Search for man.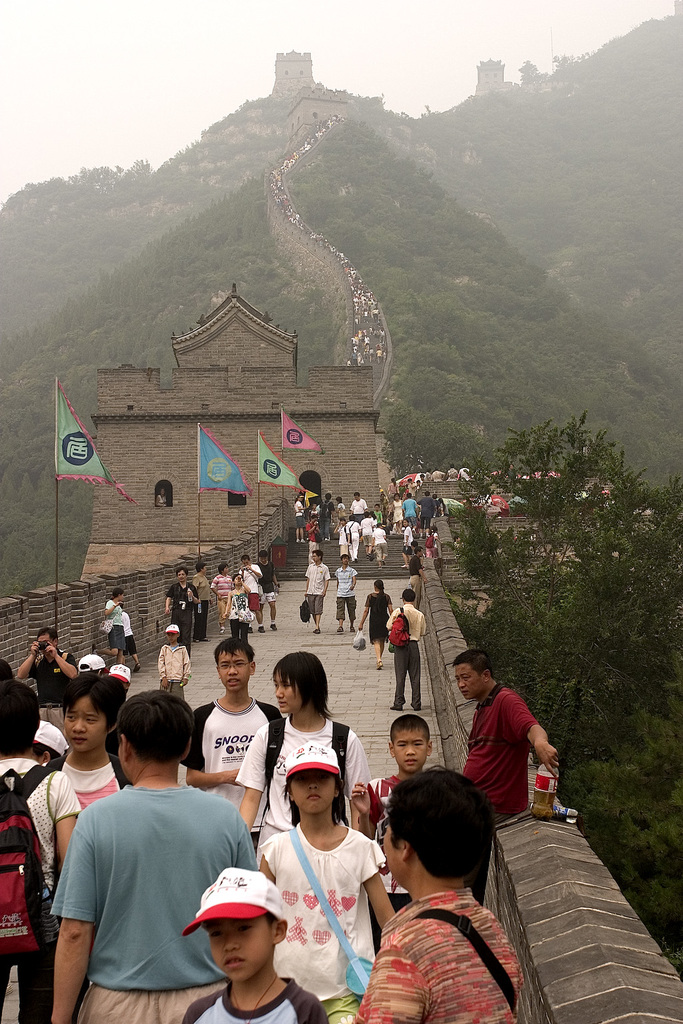
Found at <box>48,689,258,1023</box>.
